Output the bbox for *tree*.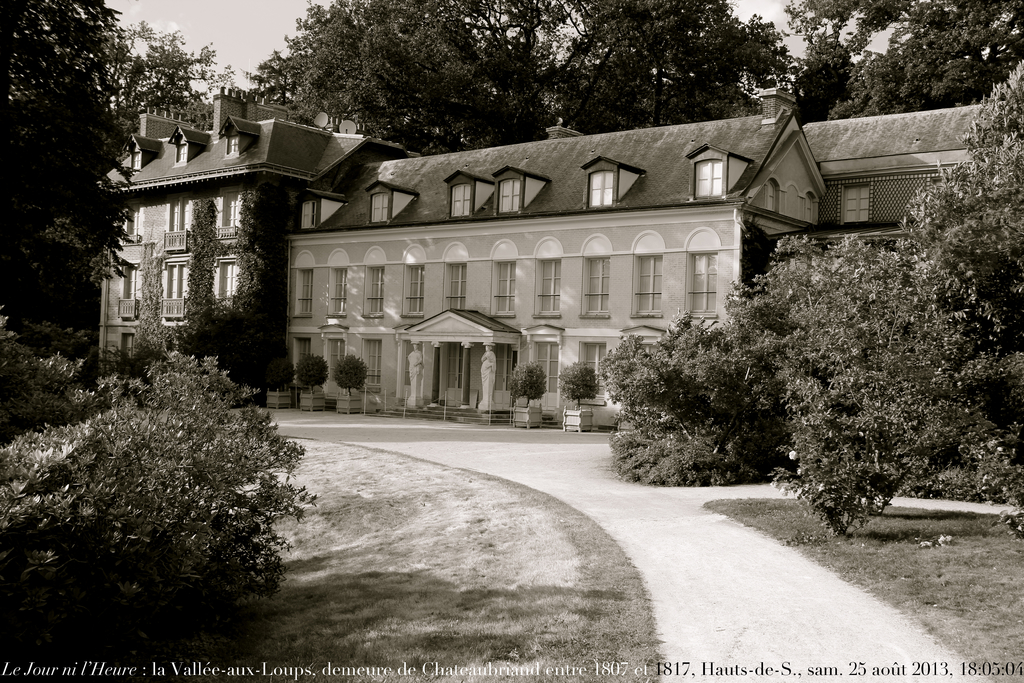
pyautogui.locateOnScreen(0, 0, 234, 317).
